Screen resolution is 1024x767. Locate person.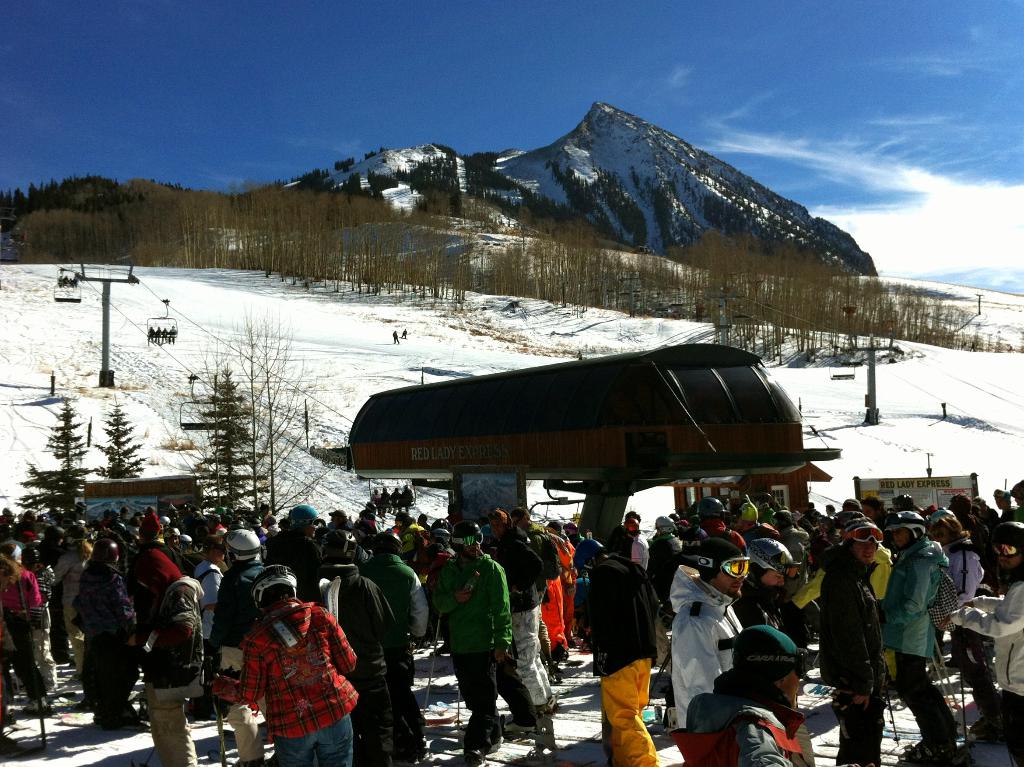
rect(772, 511, 810, 558).
